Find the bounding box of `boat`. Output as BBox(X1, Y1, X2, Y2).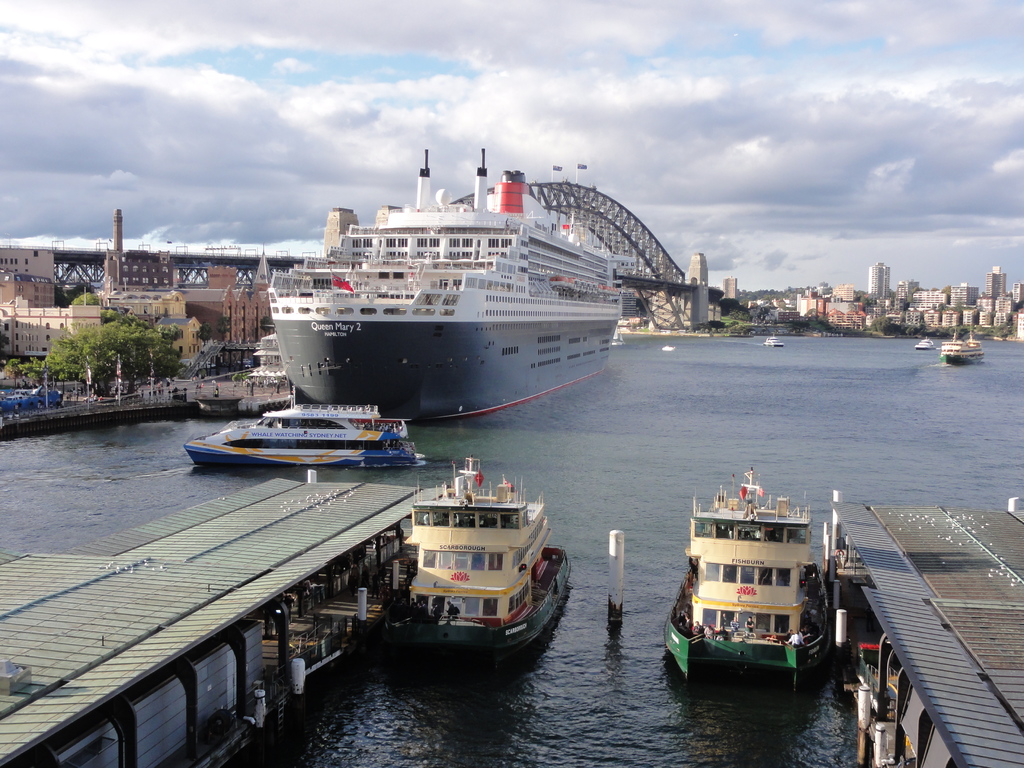
BBox(917, 338, 937, 349).
